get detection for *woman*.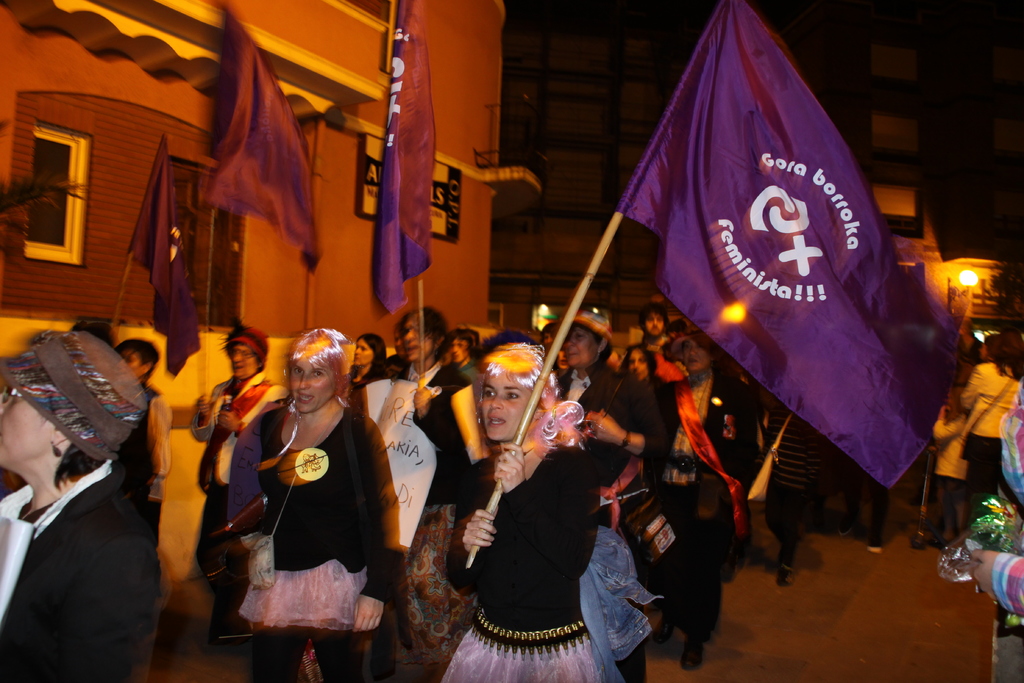
Detection: select_region(344, 328, 399, 395).
